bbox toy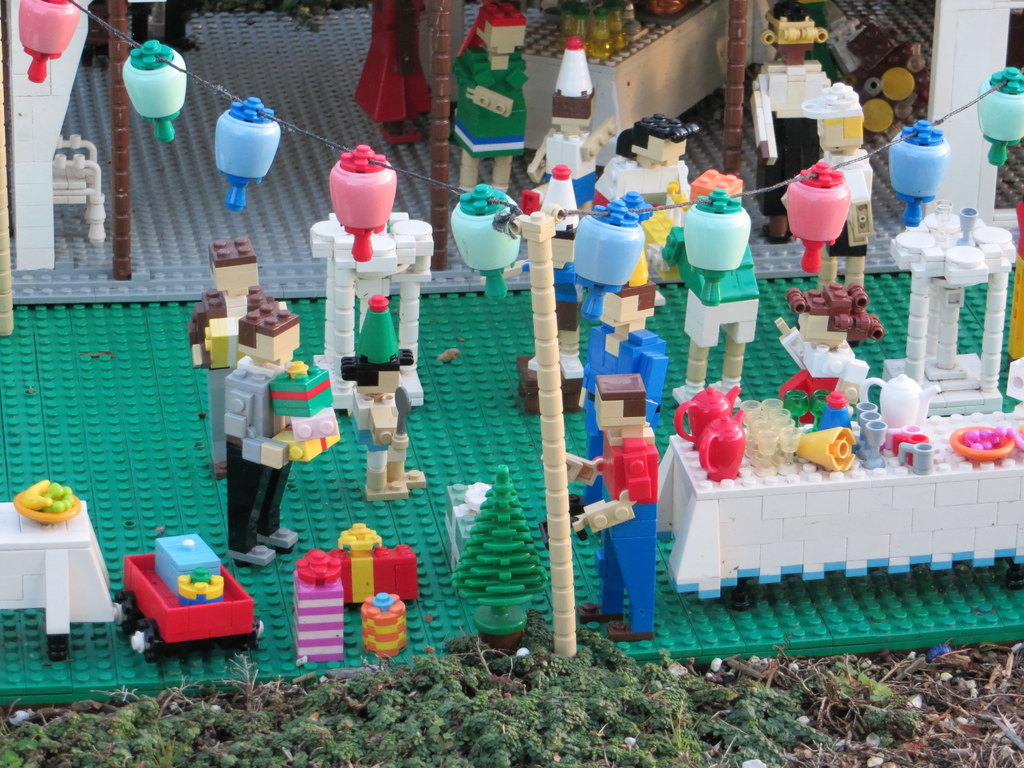
pyautogui.locateOnScreen(454, 463, 538, 644)
